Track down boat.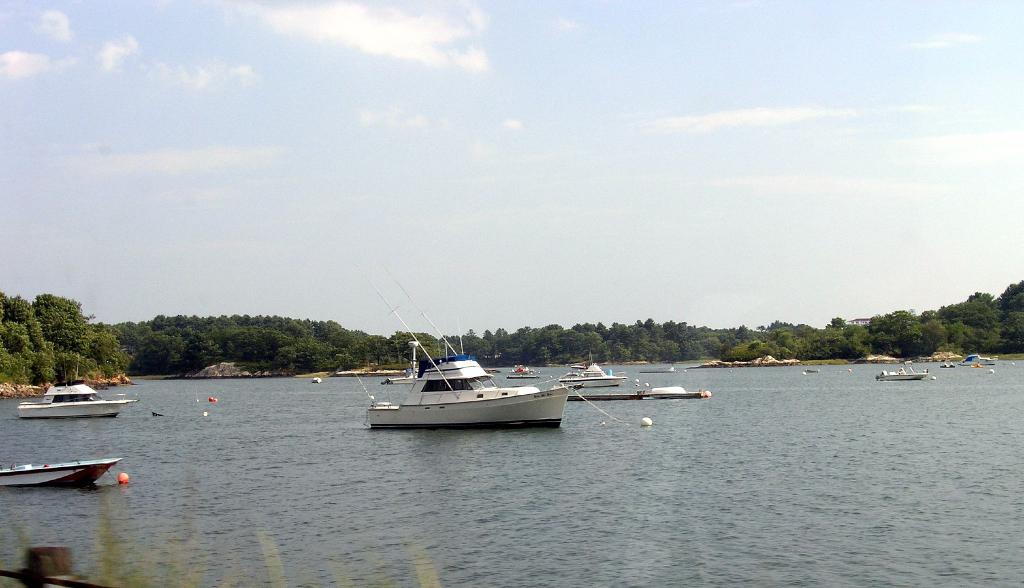
Tracked to Rect(0, 453, 127, 487).
